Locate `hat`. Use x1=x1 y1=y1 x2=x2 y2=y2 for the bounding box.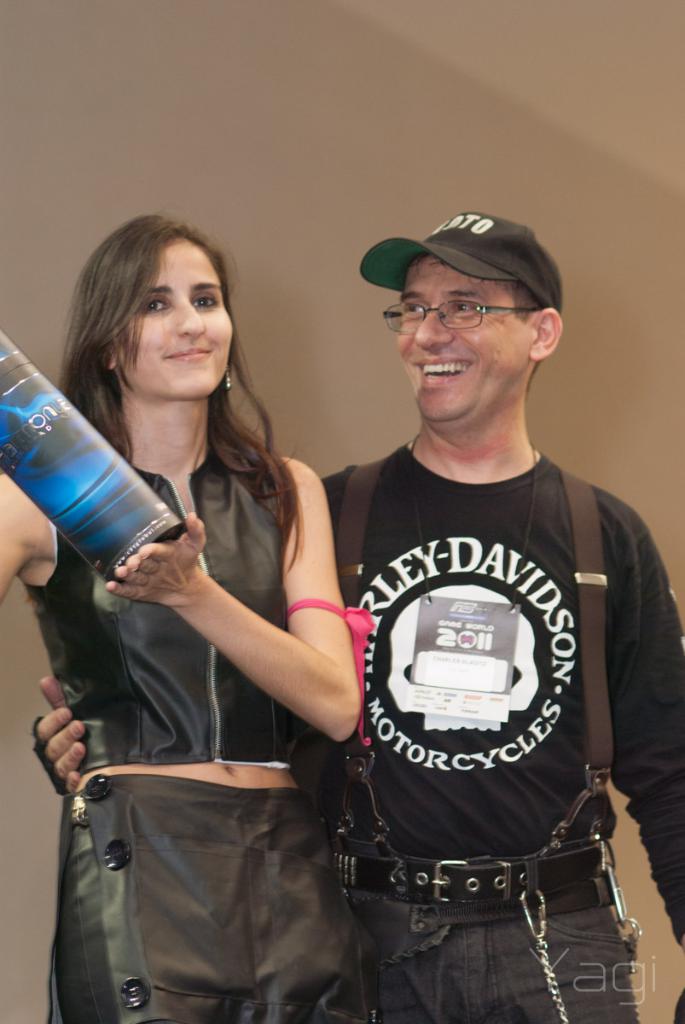
x1=360 y1=203 x2=565 y2=329.
